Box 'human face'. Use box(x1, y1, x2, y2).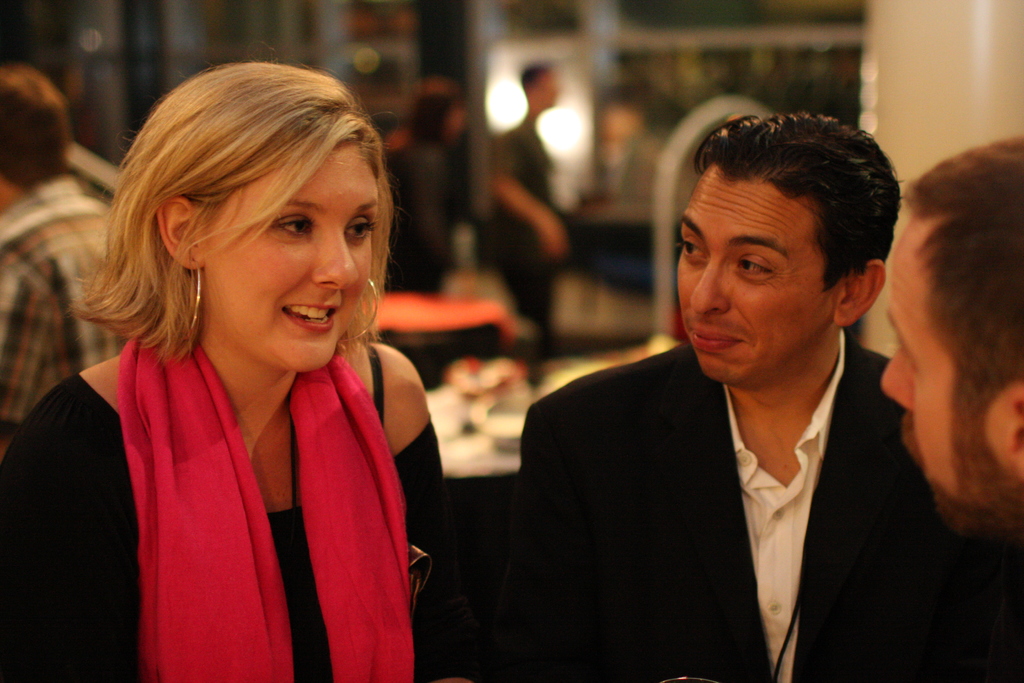
box(197, 142, 382, 374).
